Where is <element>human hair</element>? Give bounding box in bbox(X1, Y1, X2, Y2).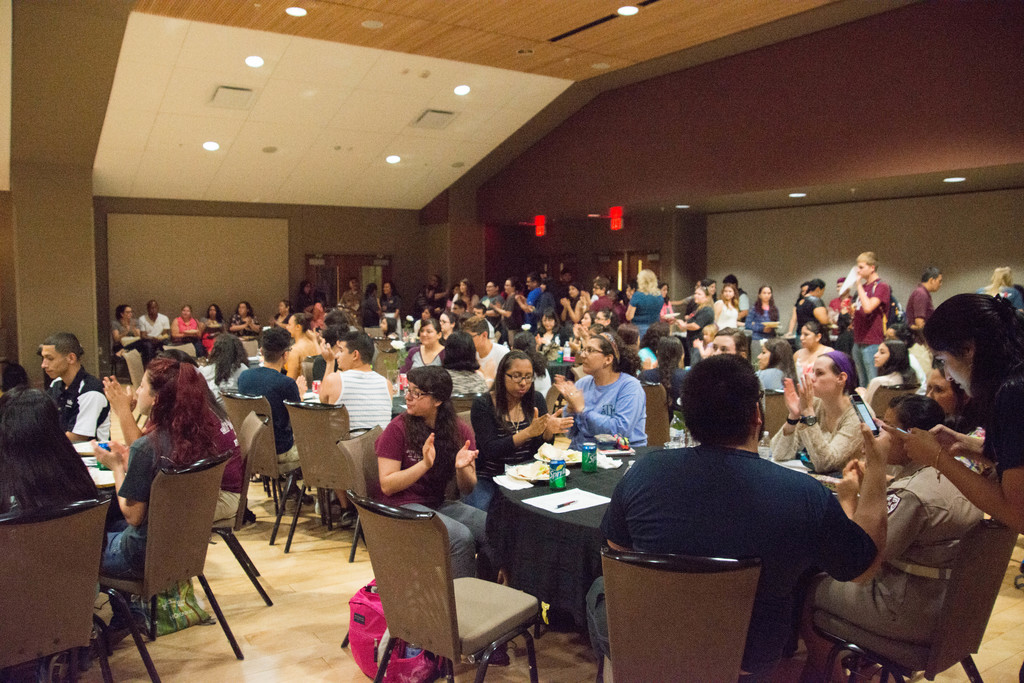
bbox(593, 276, 609, 292).
